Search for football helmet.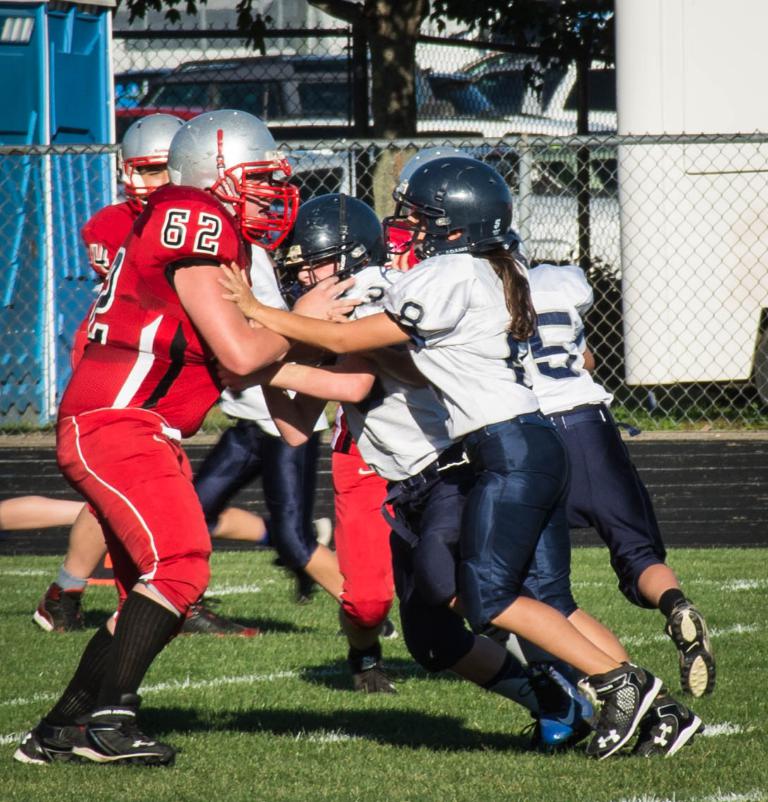
Found at (left=400, top=146, right=479, bottom=225).
